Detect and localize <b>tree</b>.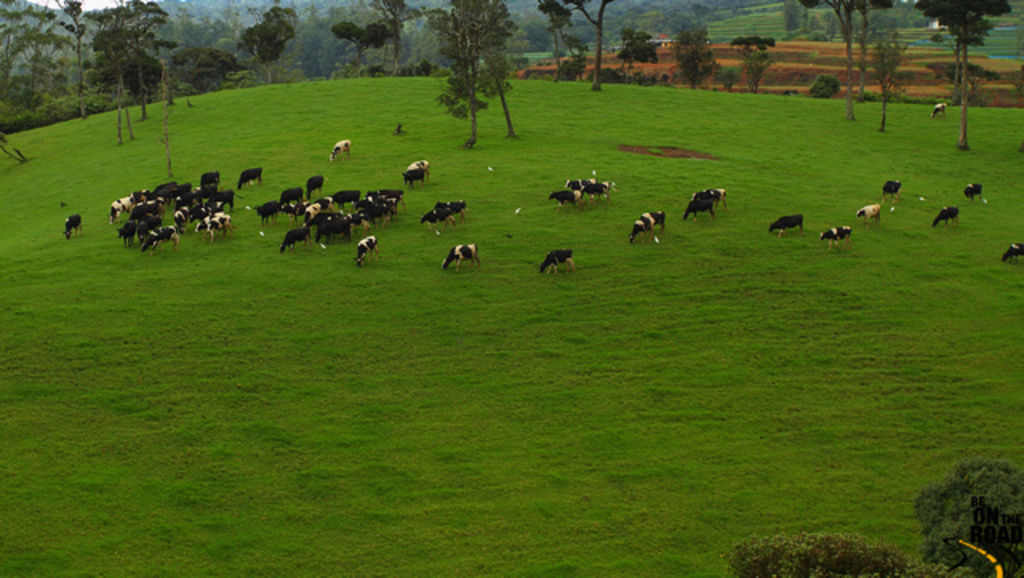
Localized at l=734, t=34, r=776, b=90.
